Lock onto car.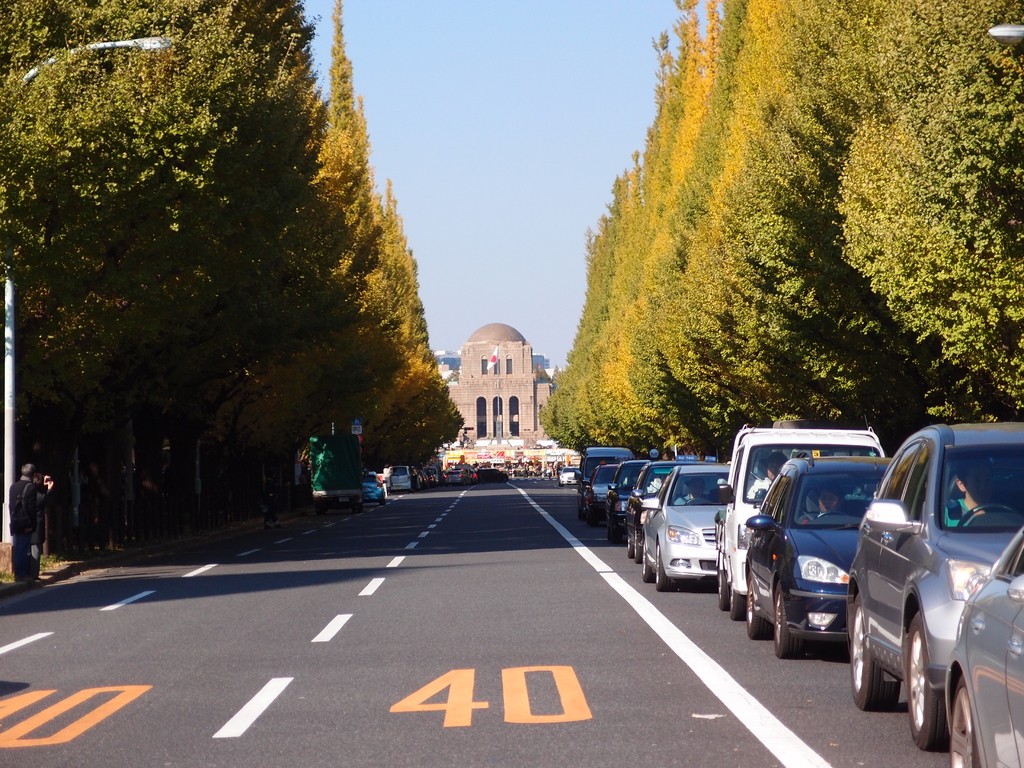
Locked: 839 420 1023 751.
